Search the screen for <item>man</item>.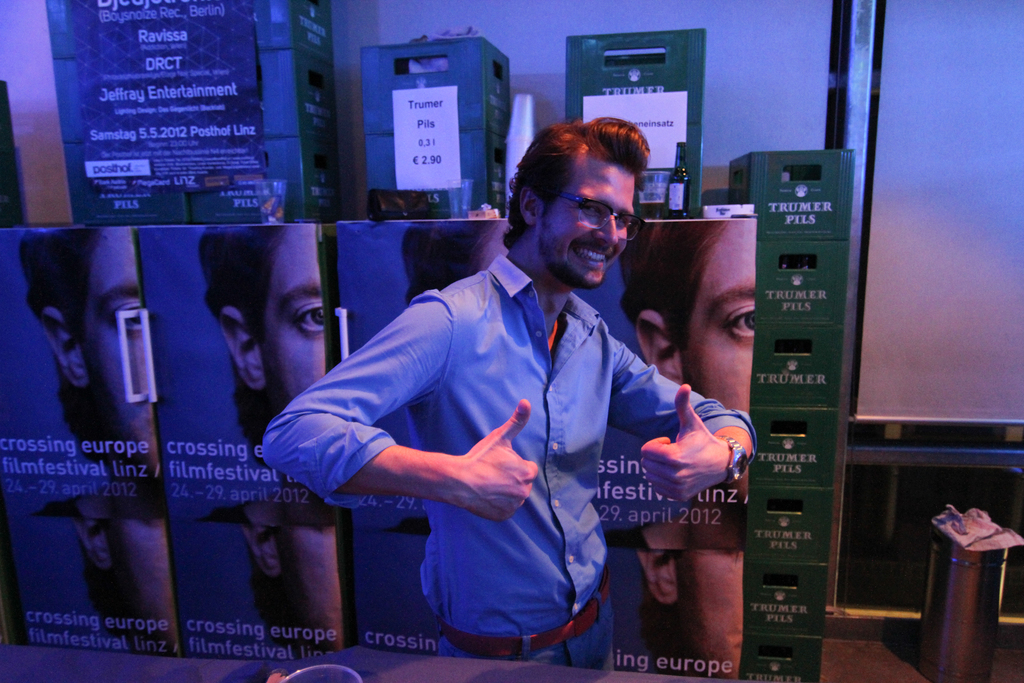
Found at left=262, top=116, right=765, bottom=646.
